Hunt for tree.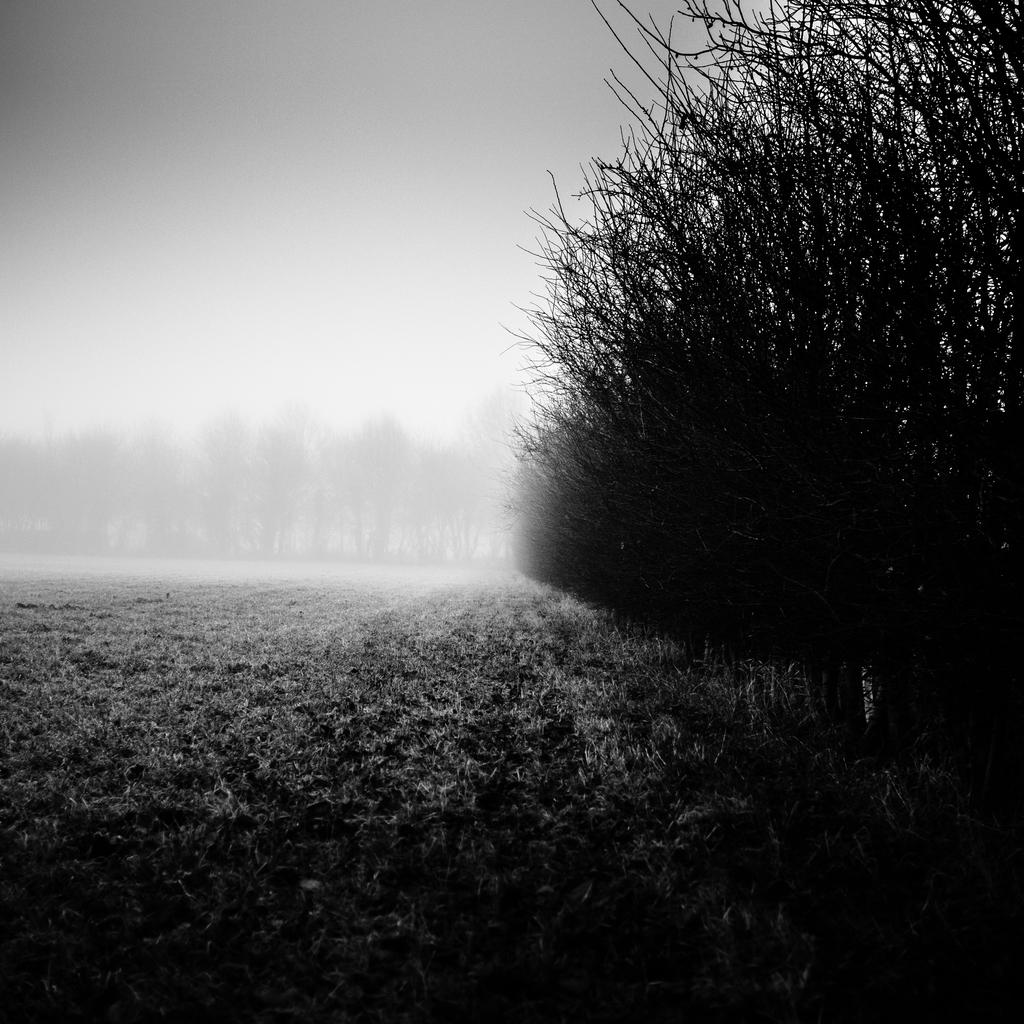
Hunted down at x1=489 y1=0 x2=1023 y2=755.
